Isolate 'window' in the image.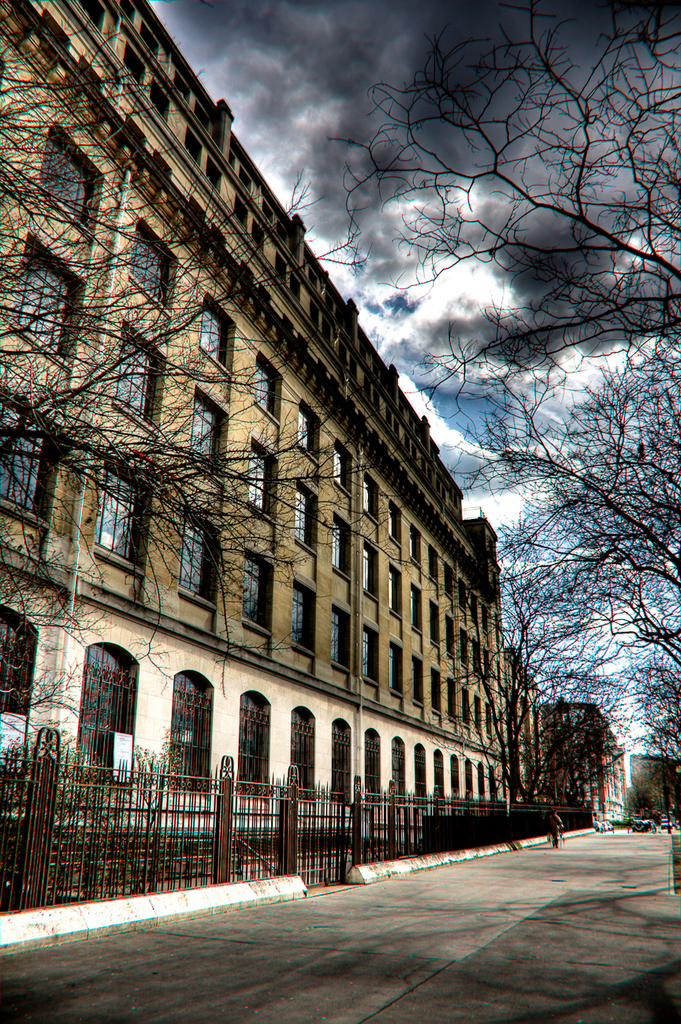
Isolated region: <region>411, 658, 421, 703</region>.
